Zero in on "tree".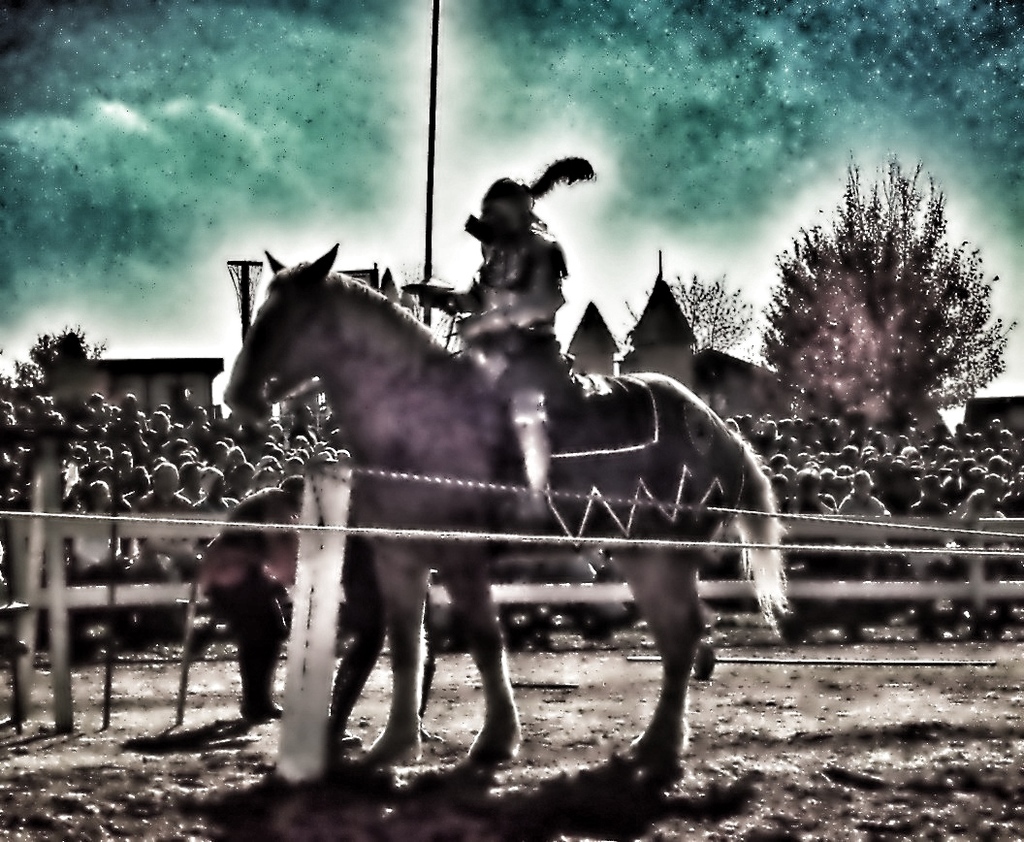
Zeroed in: [6,318,105,423].
